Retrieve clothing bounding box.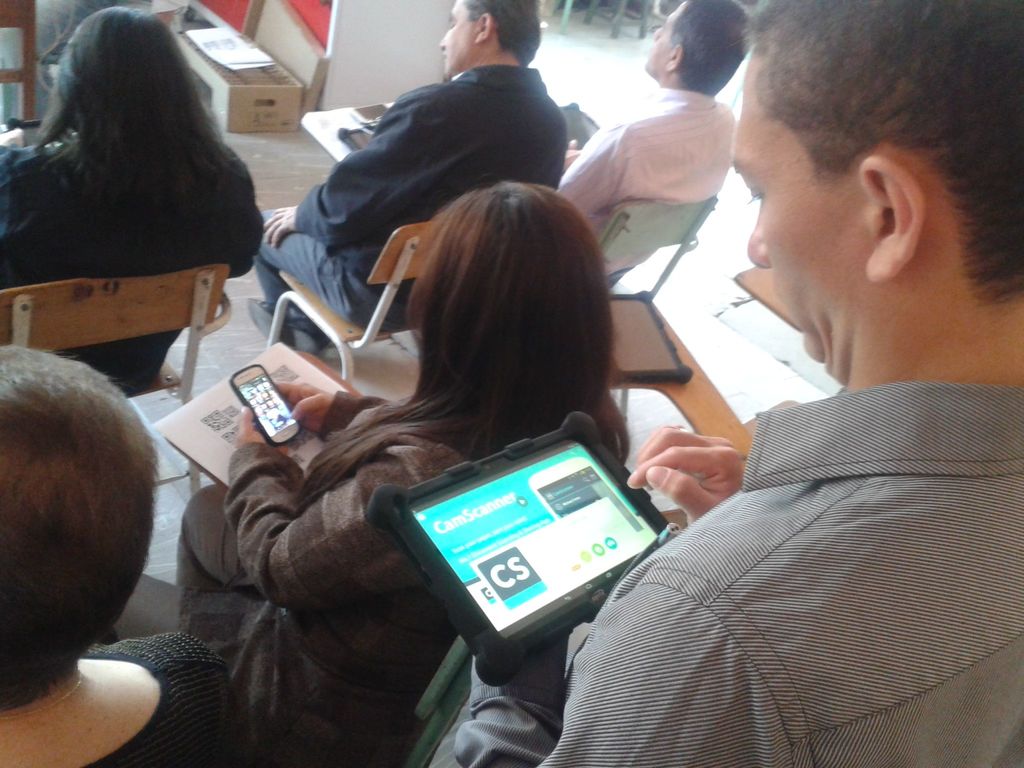
Bounding box: [253,62,572,342].
